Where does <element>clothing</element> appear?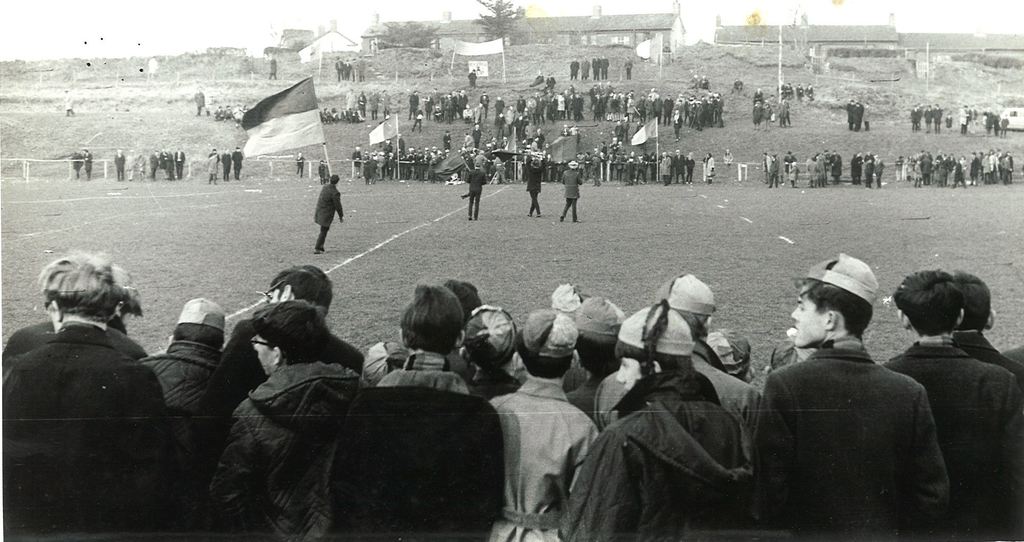
Appears at bbox(346, 60, 353, 79).
